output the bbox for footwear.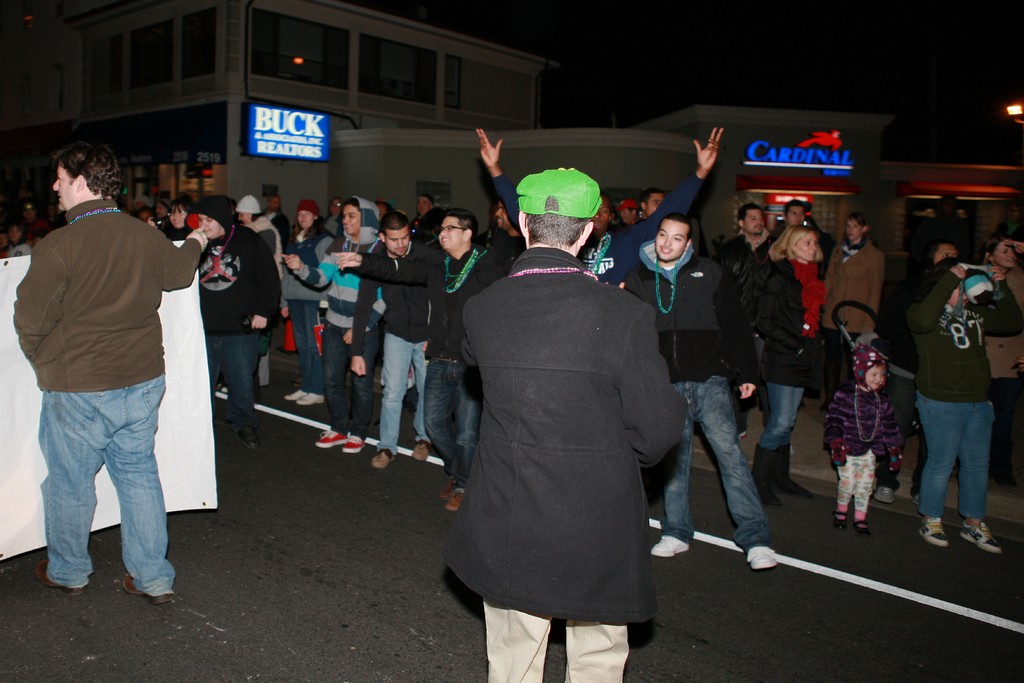
118, 572, 171, 602.
